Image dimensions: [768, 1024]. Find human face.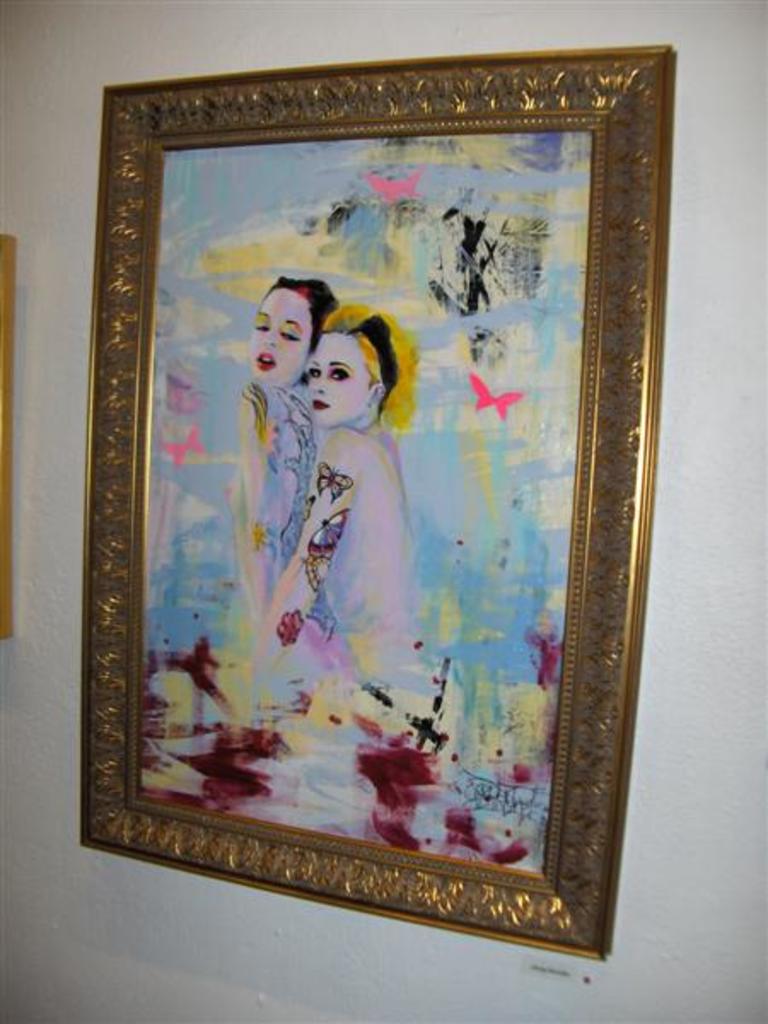
bbox=(300, 335, 374, 435).
